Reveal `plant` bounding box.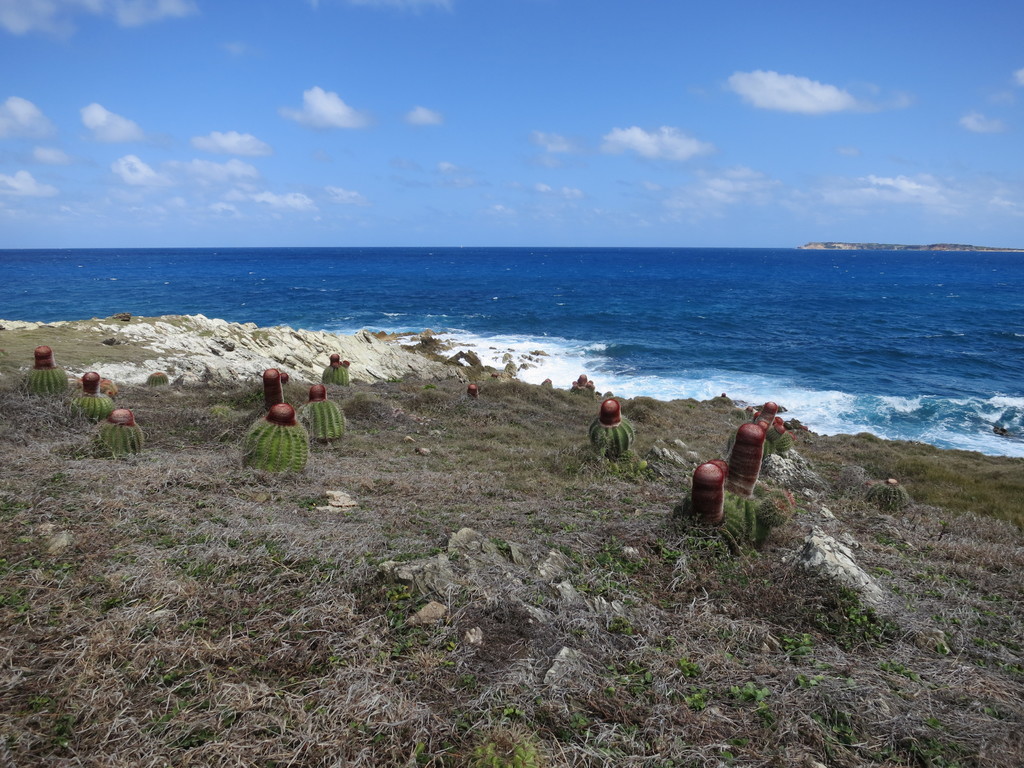
Revealed: (871,472,915,513).
